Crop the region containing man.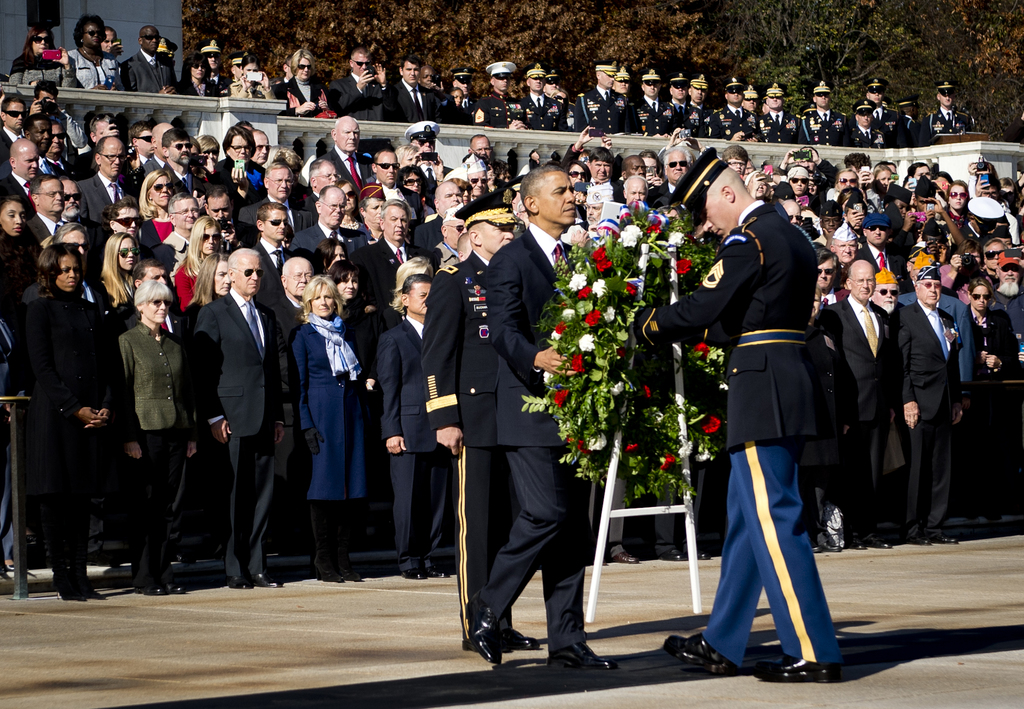
Crop region: BBox(116, 26, 186, 93).
